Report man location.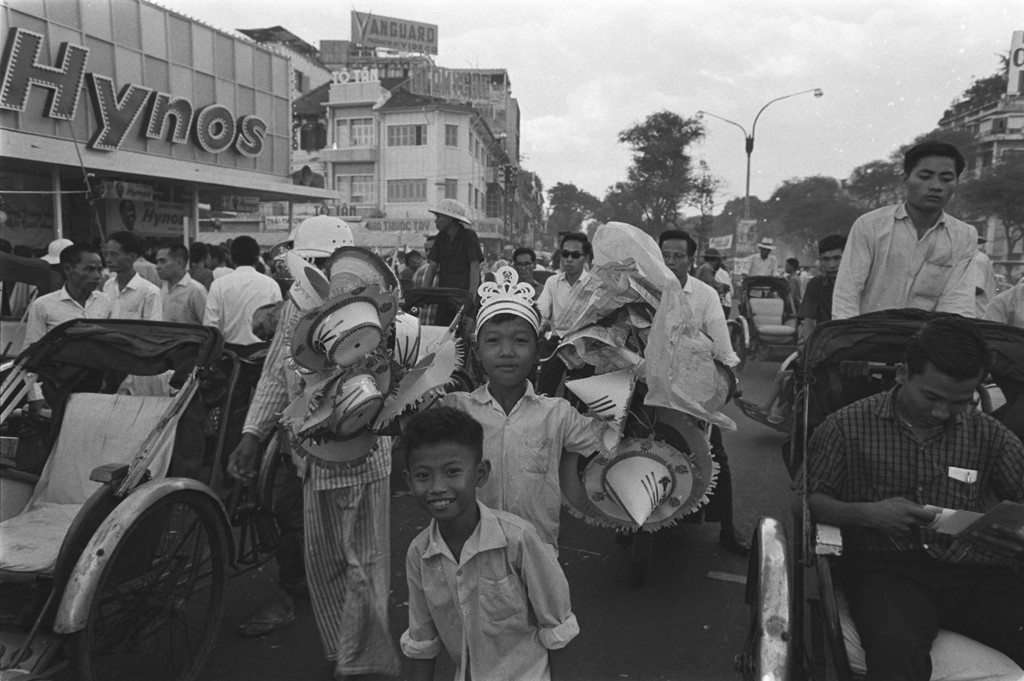
Report: 150, 232, 205, 328.
